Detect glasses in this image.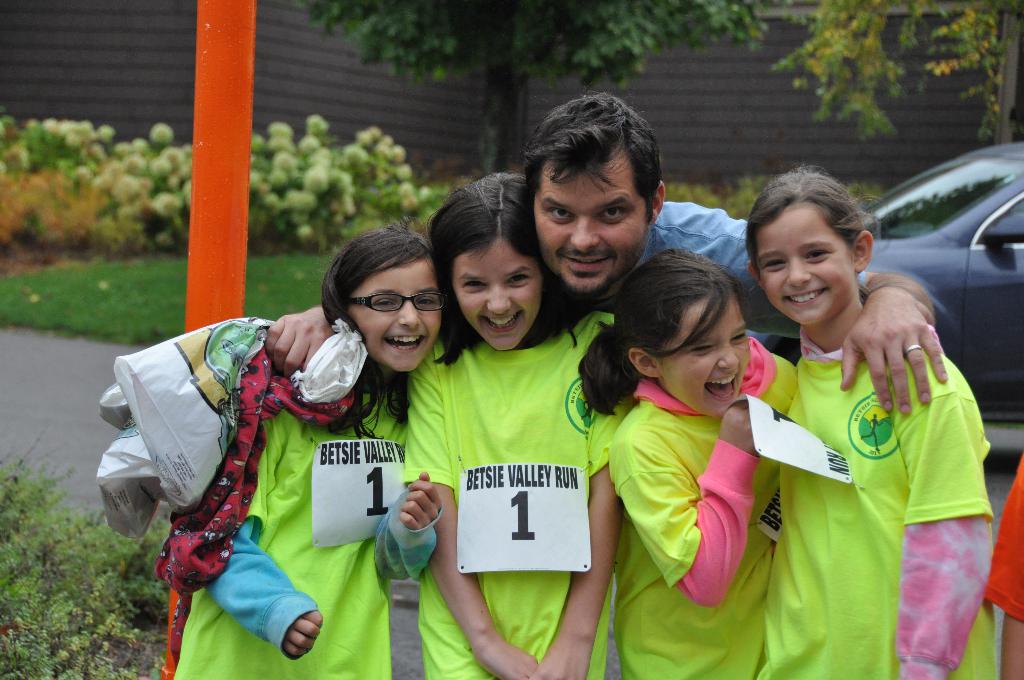
Detection: 344:292:449:313.
